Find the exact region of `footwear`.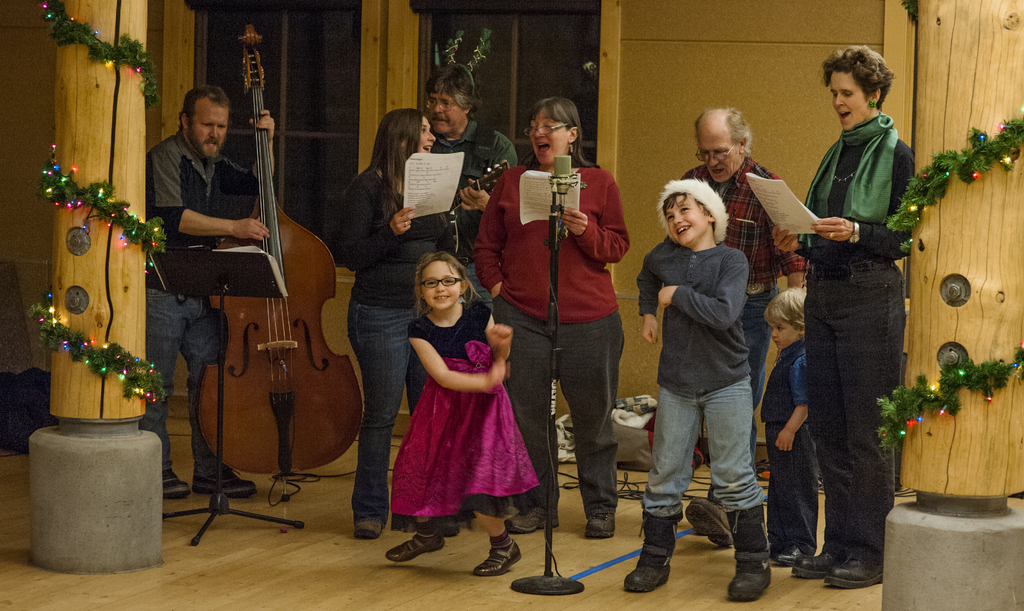
Exact region: 685, 496, 732, 548.
